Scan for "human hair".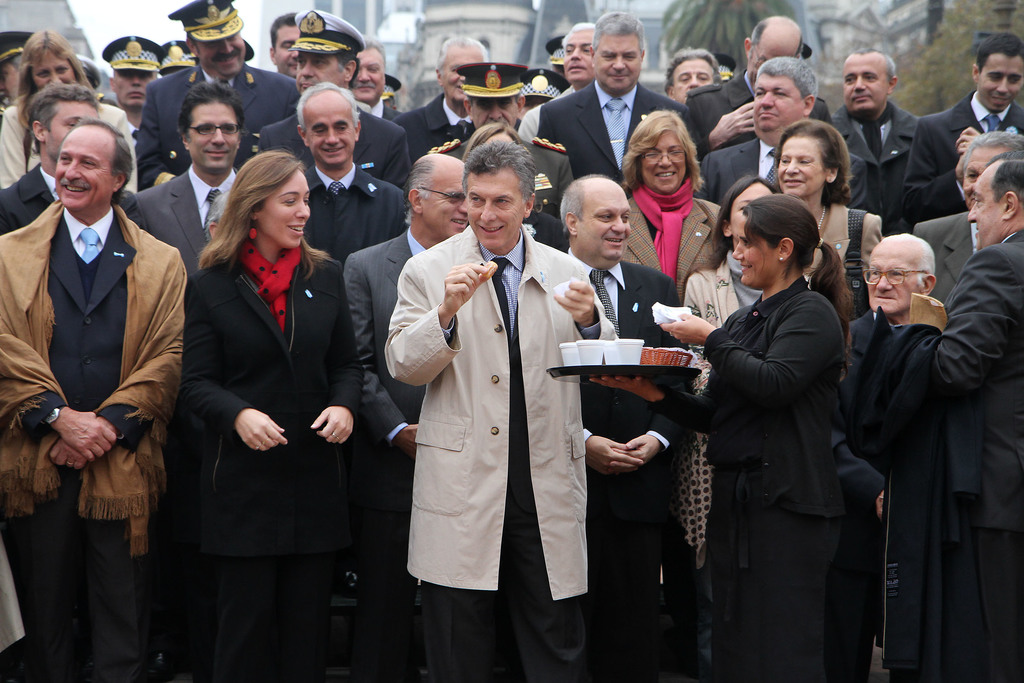
Scan result: bbox=[589, 7, 648, 48].
